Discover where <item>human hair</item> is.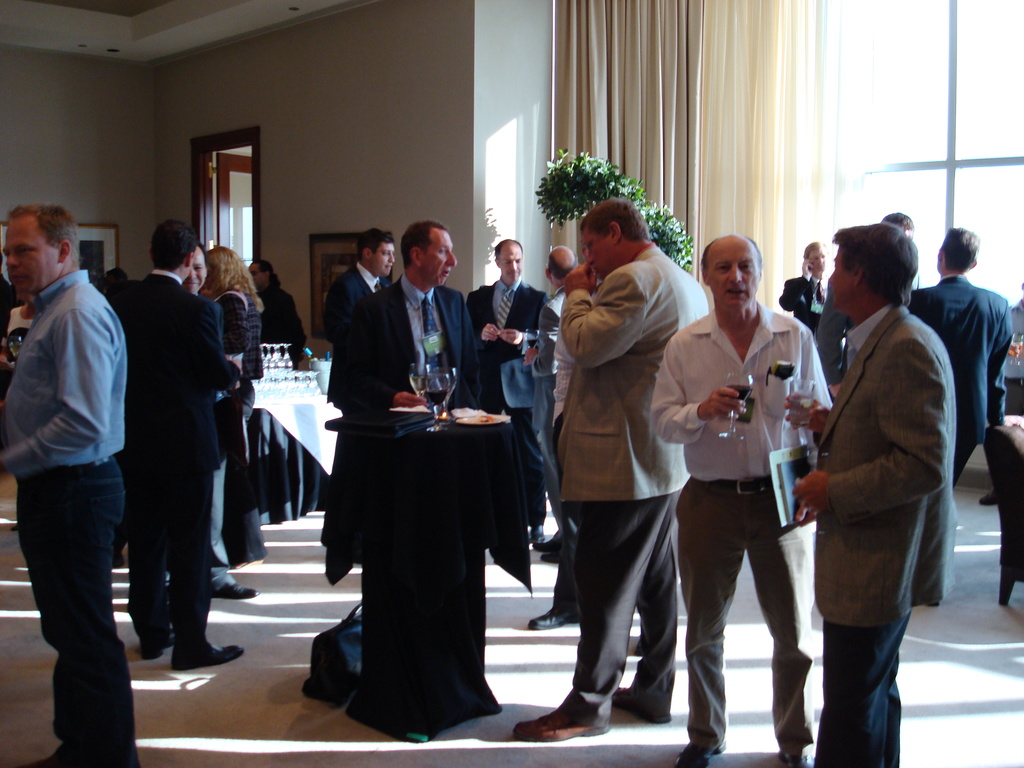
Discovered at region(396, 218, 443, 268).
